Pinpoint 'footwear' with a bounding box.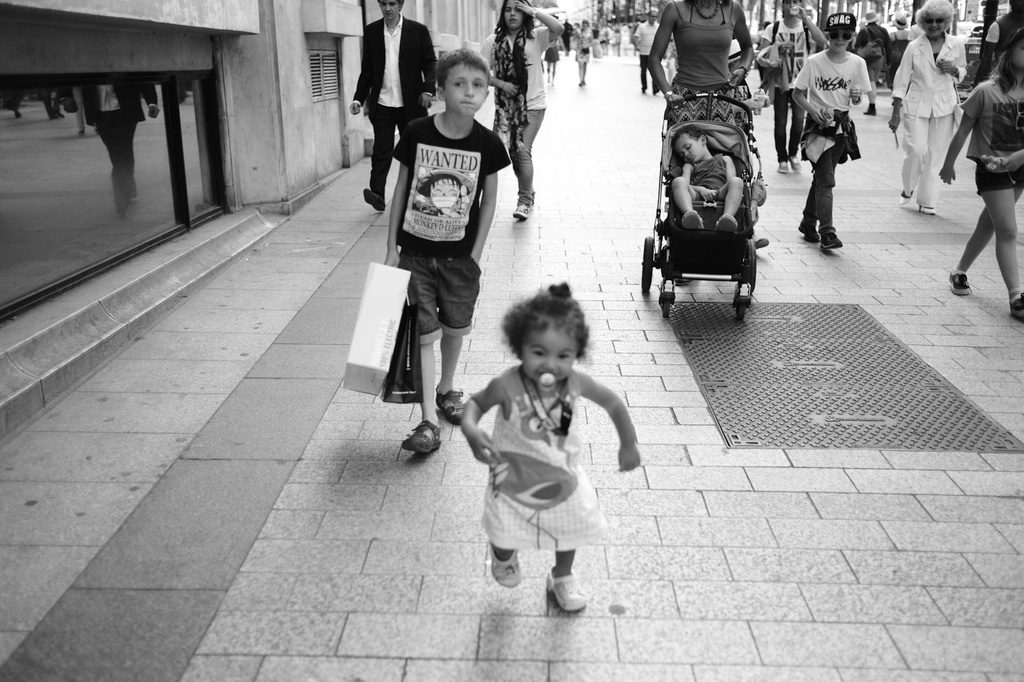
x1=433 y1=386 x2=466 y2=426.
